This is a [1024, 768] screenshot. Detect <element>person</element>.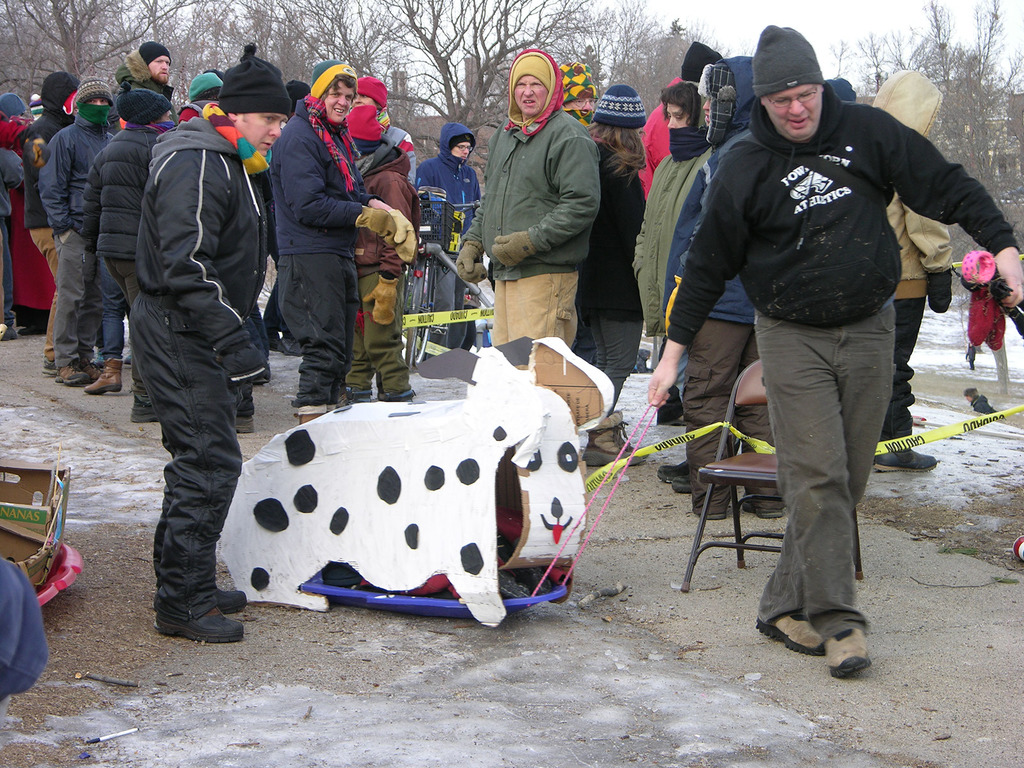
(632, 26, 1023, 678).
